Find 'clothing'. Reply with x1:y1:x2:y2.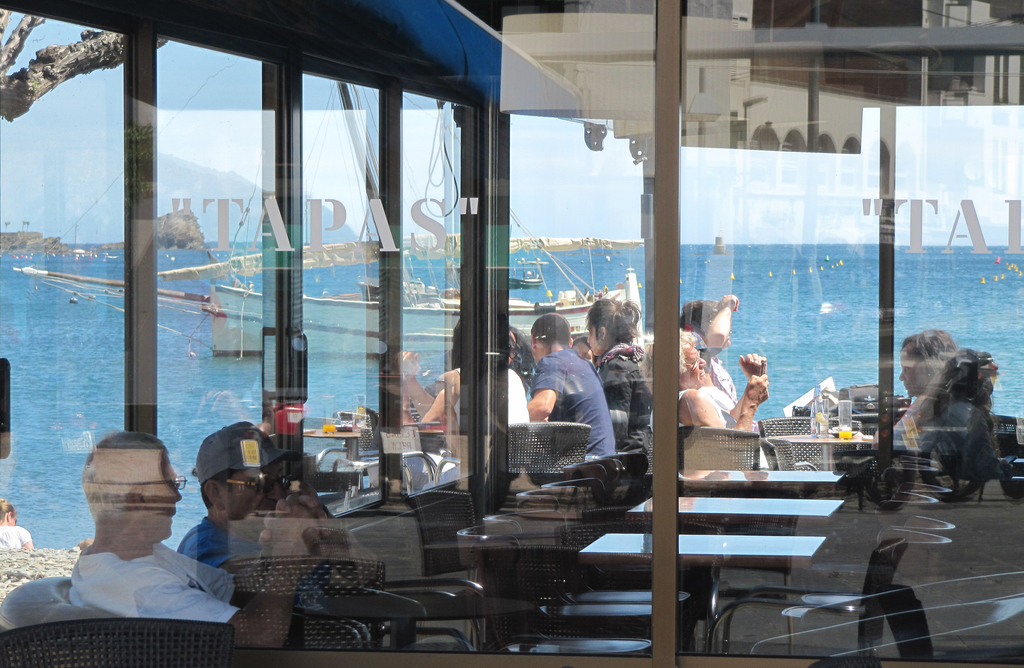
518:325:627:472.
